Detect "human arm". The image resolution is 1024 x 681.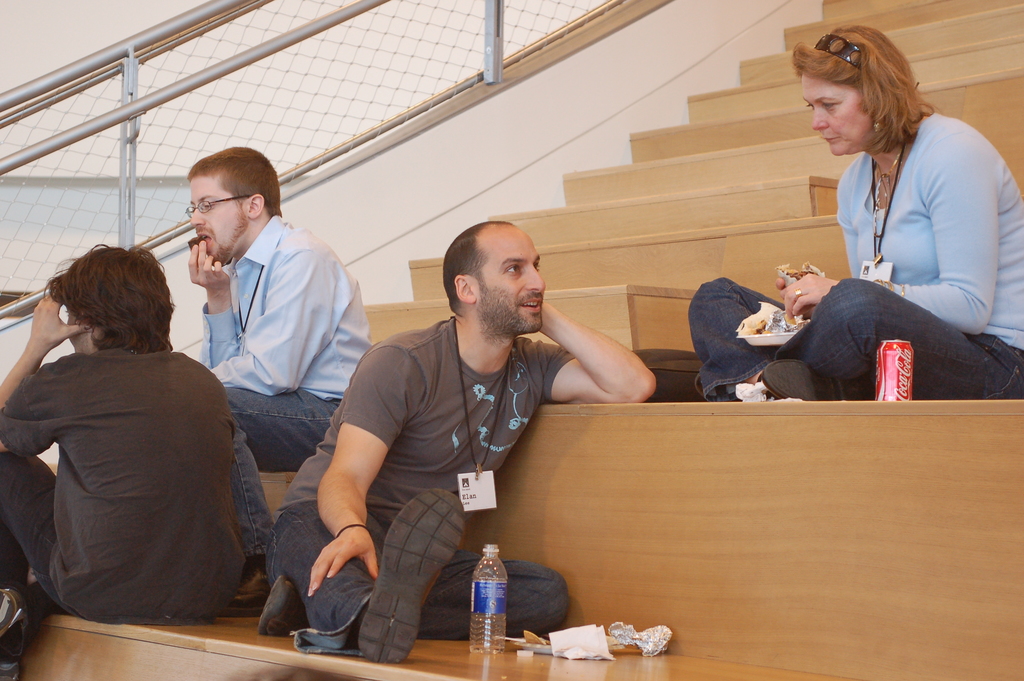
[left=780, top=127, right=1002, bottom=346].
